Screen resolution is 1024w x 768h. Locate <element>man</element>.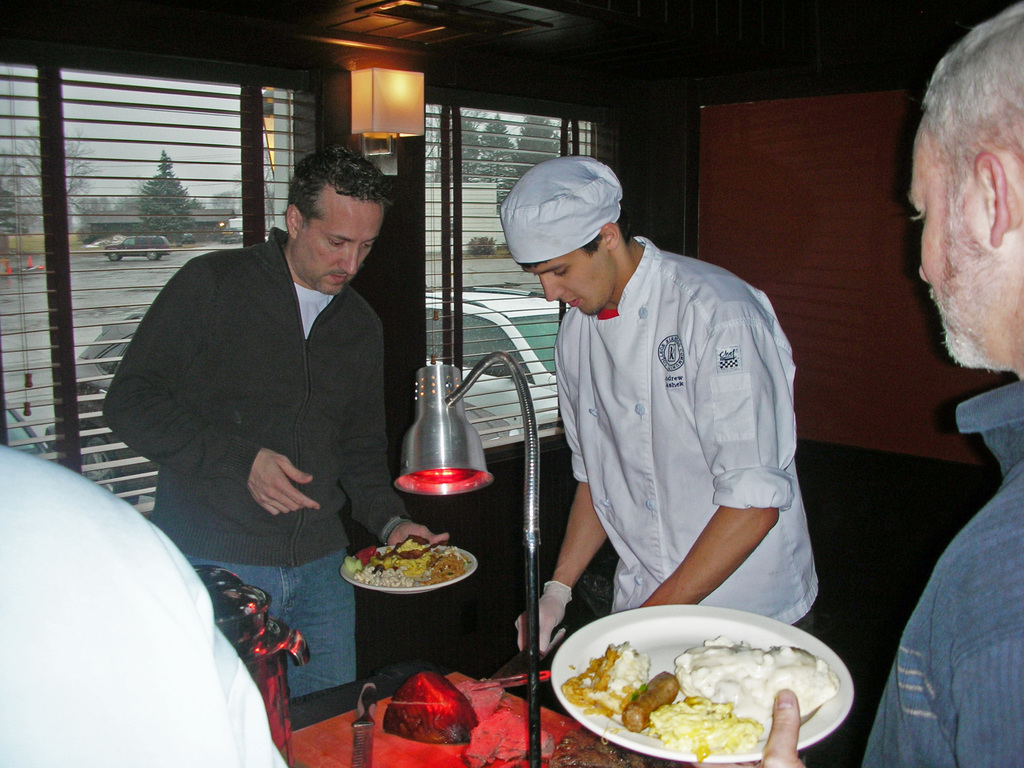
(left=498, top=157, right=828, bottom=767).
